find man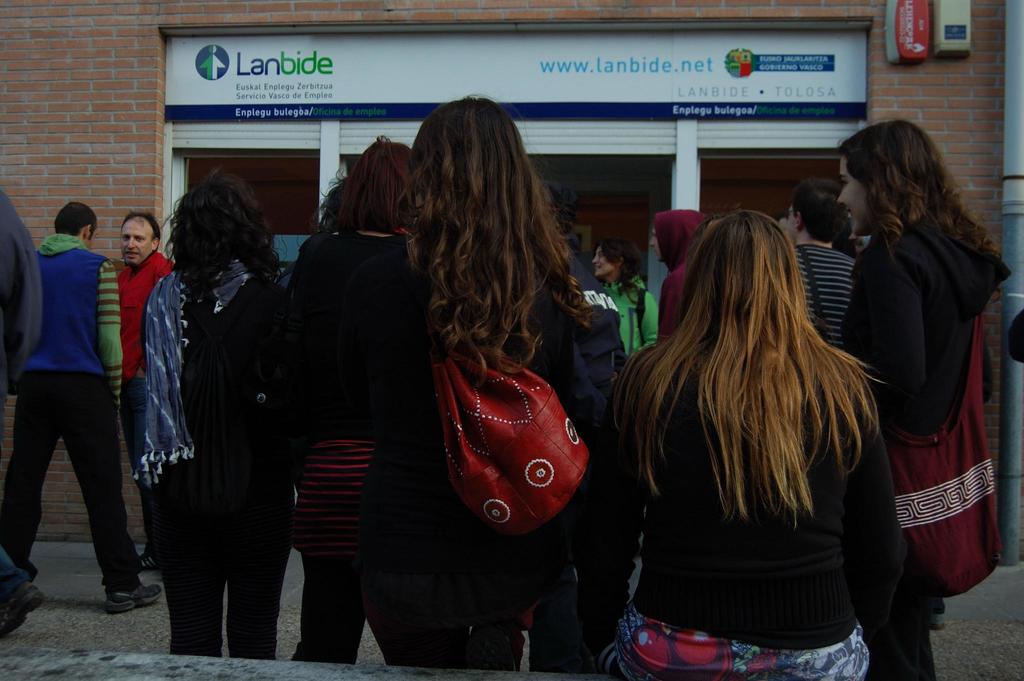
box=[4, 172, 136, 613]
